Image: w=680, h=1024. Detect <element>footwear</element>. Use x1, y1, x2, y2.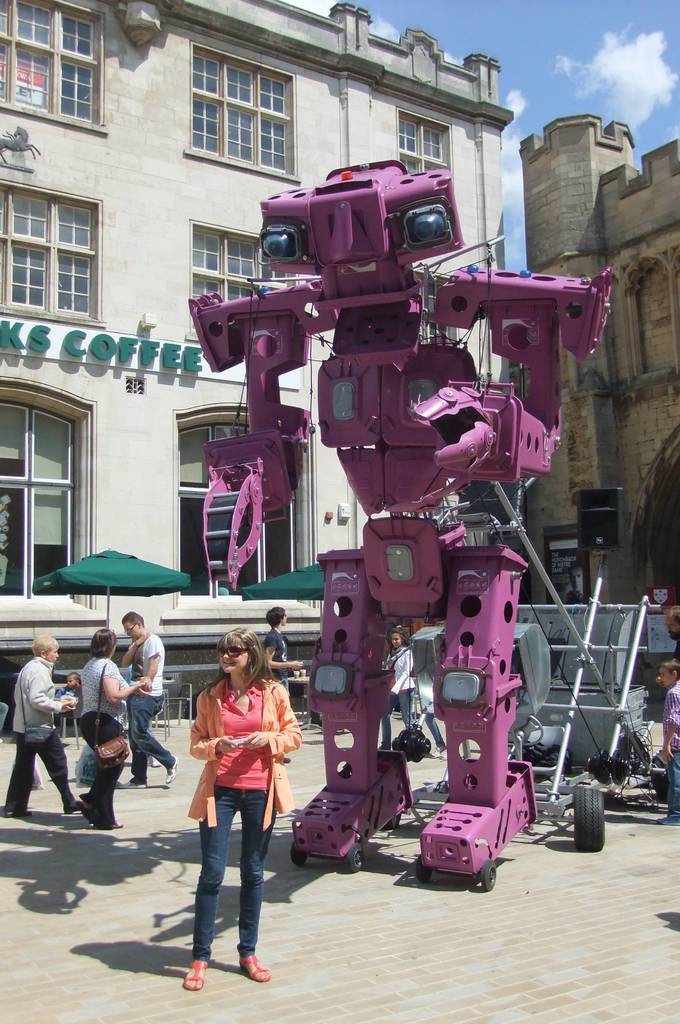
56, 802, 85, 814.
